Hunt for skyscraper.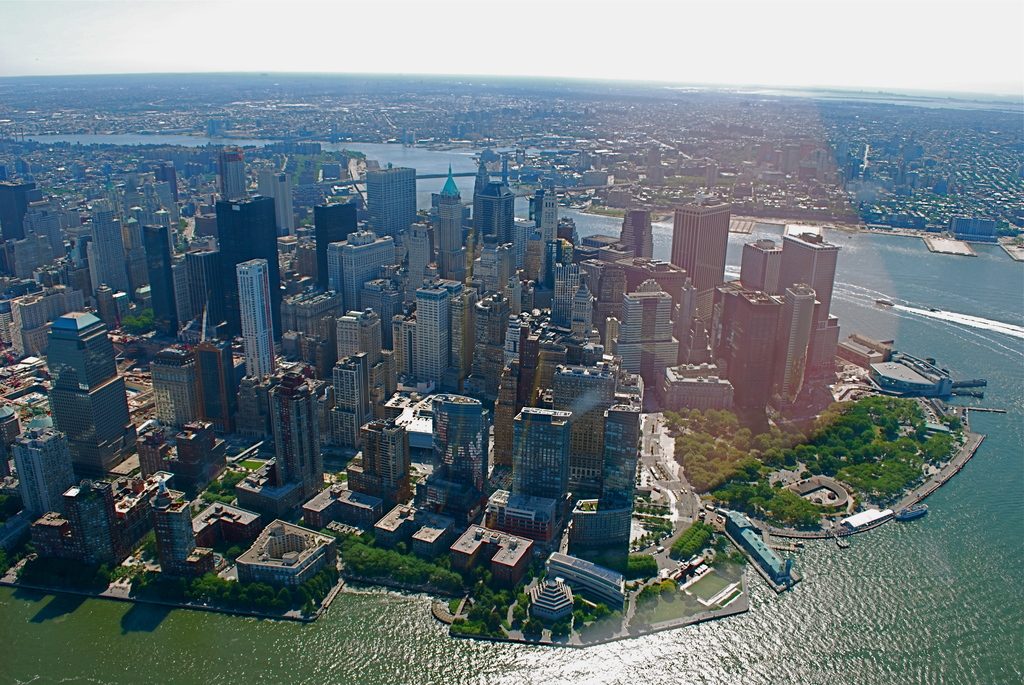
Hunted down at rect(216, 145, 246, 201).
